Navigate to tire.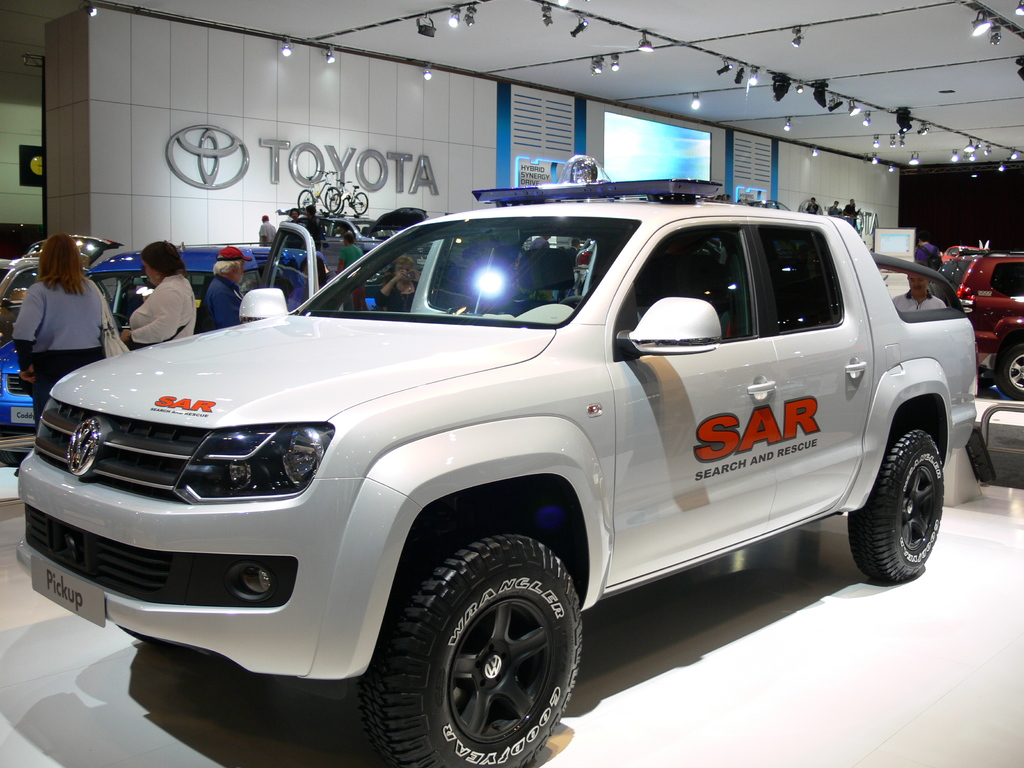
Navigation target: x1=848, y1=425, x2=946, y2=588.
